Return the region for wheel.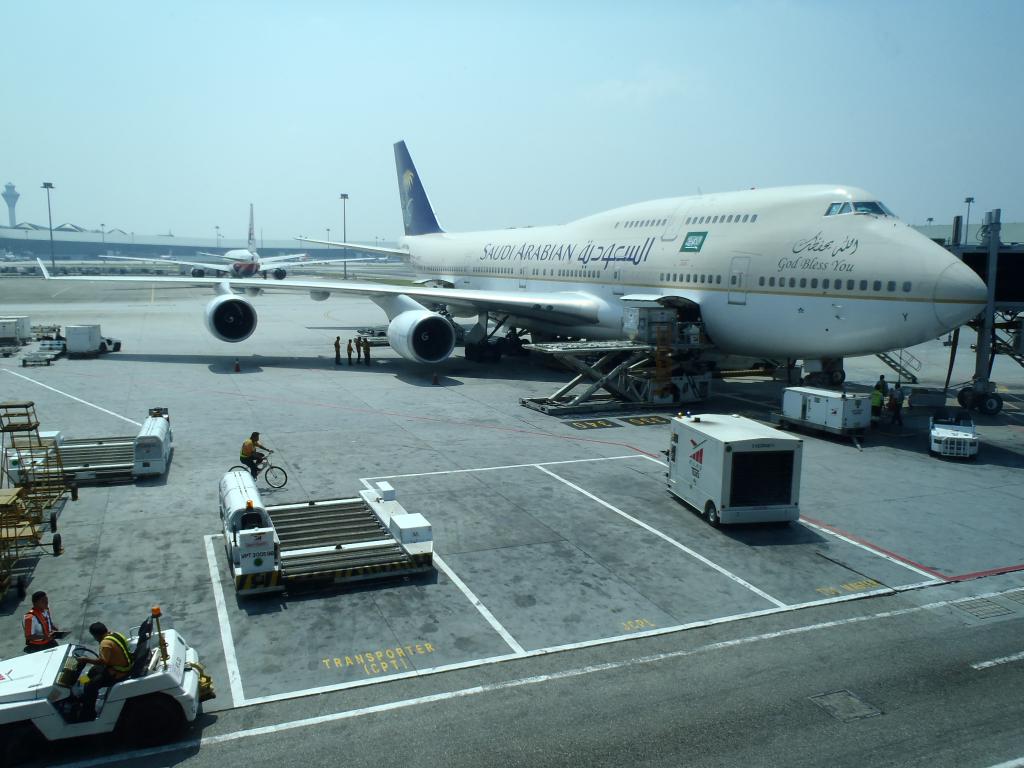
detection(265, 463, 286, 489).
